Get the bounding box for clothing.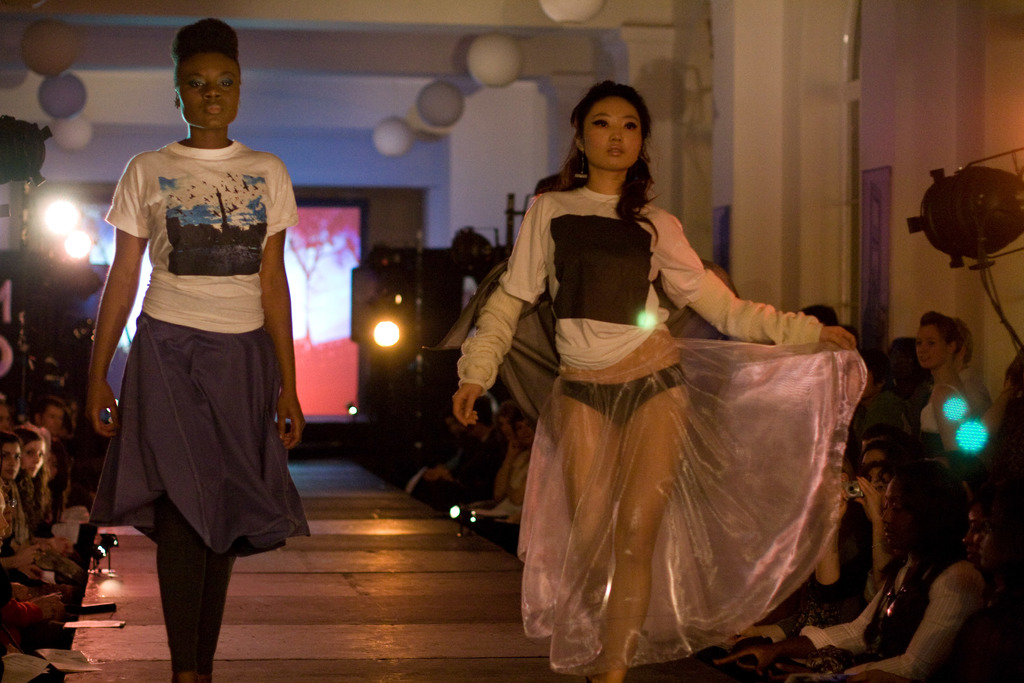
[740,531,882,674].
